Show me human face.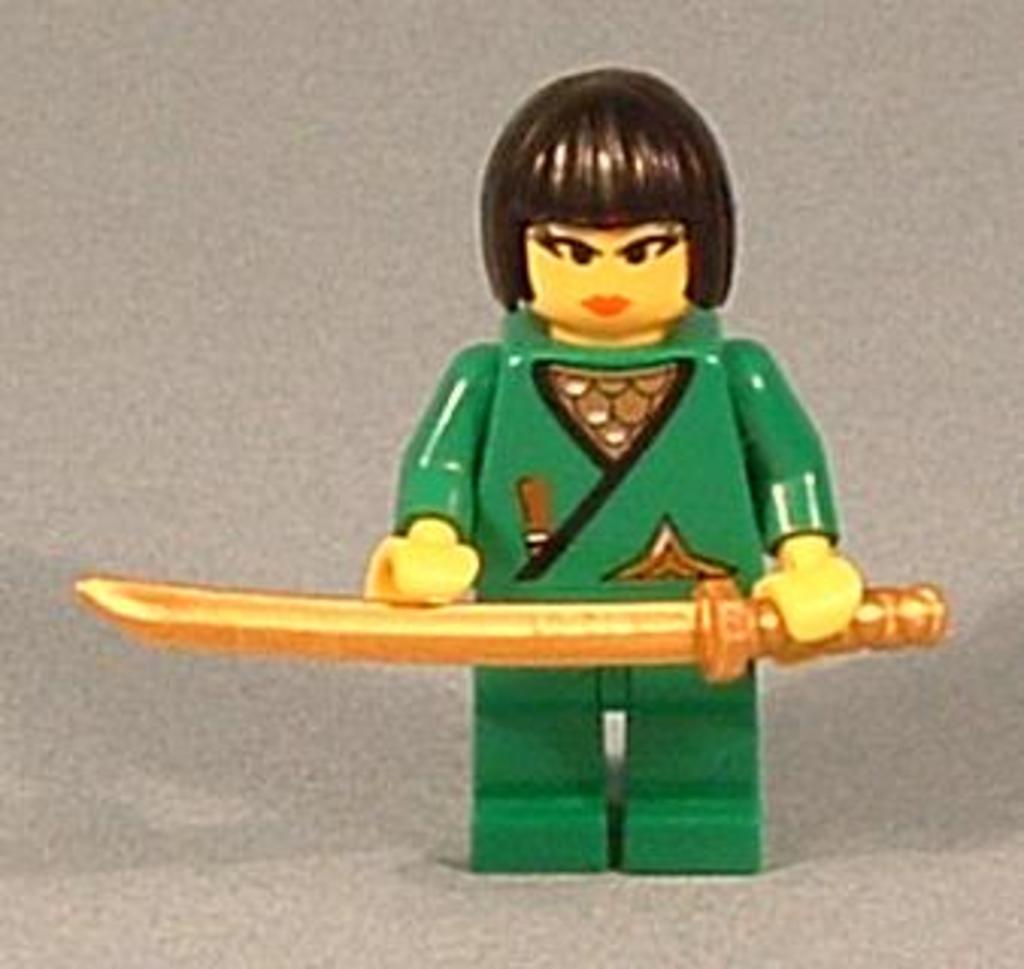
human face is here: rect(518, 218, 691, 333).
